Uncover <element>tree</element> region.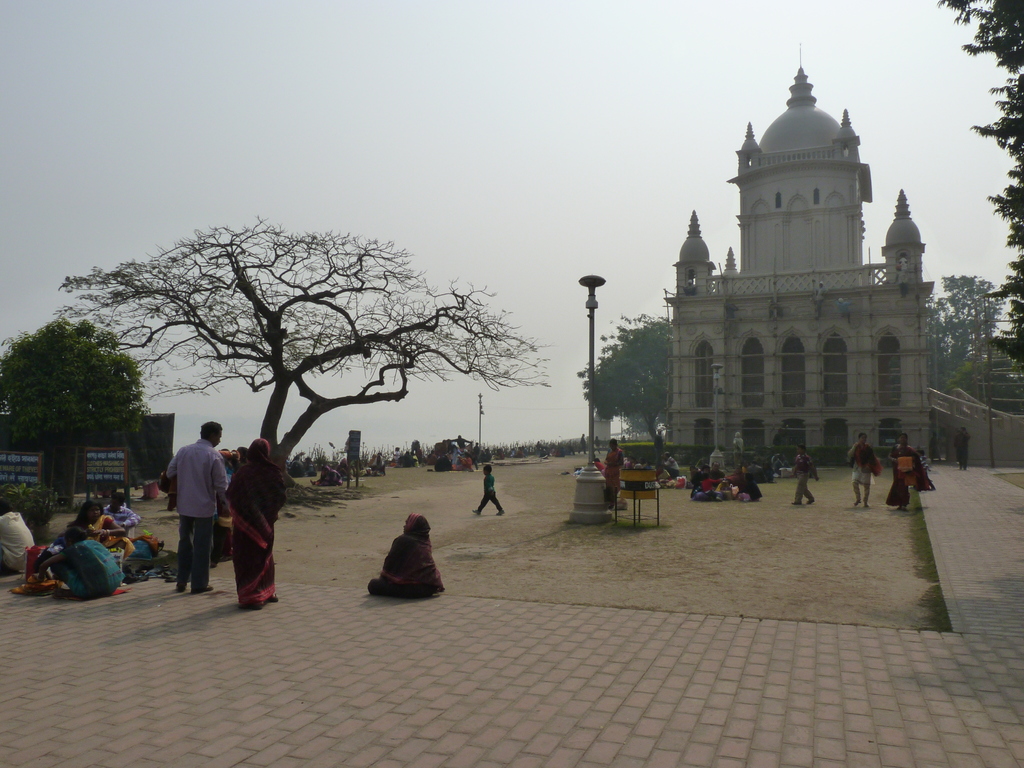
Uncovered: [56, 204, 561, 503].
